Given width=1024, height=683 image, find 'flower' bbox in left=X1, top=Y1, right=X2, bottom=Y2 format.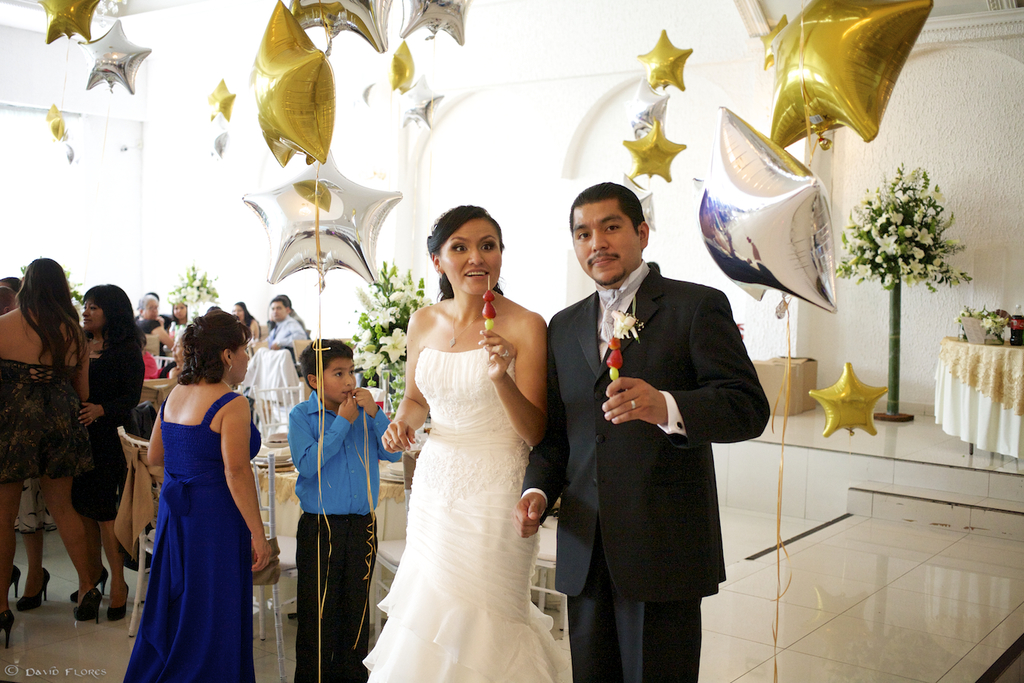
left=874, top=234, right=898, bottom=254.
